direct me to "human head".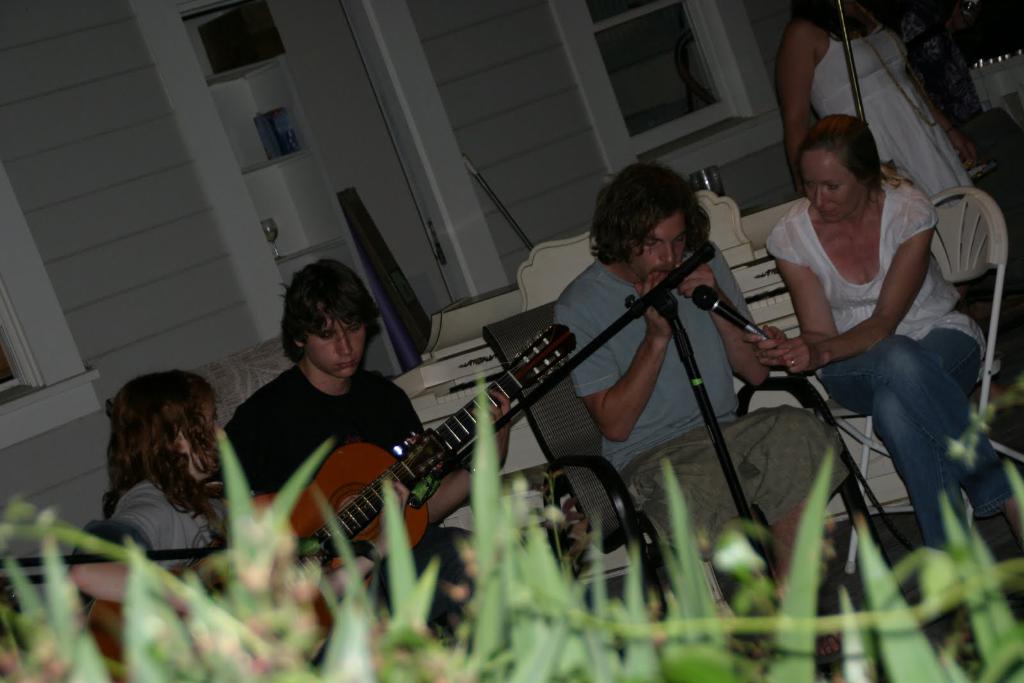
Direction: 109,373,228,483.
